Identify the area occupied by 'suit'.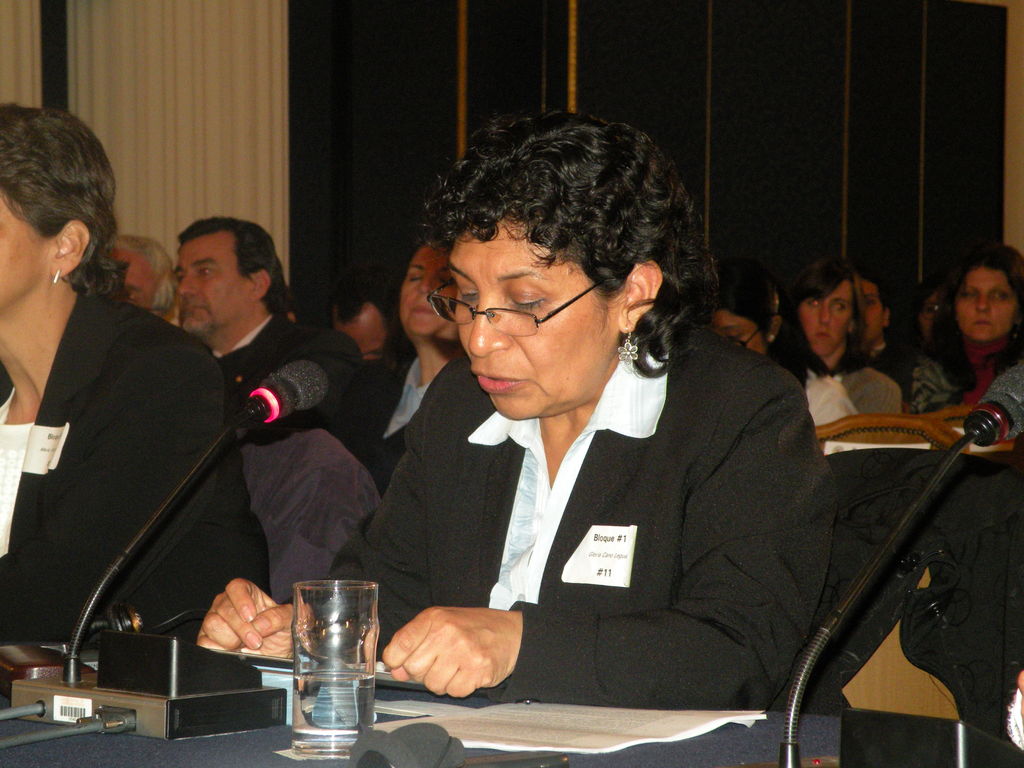
Area: left=0, top=285, right=271, bottom=657.
